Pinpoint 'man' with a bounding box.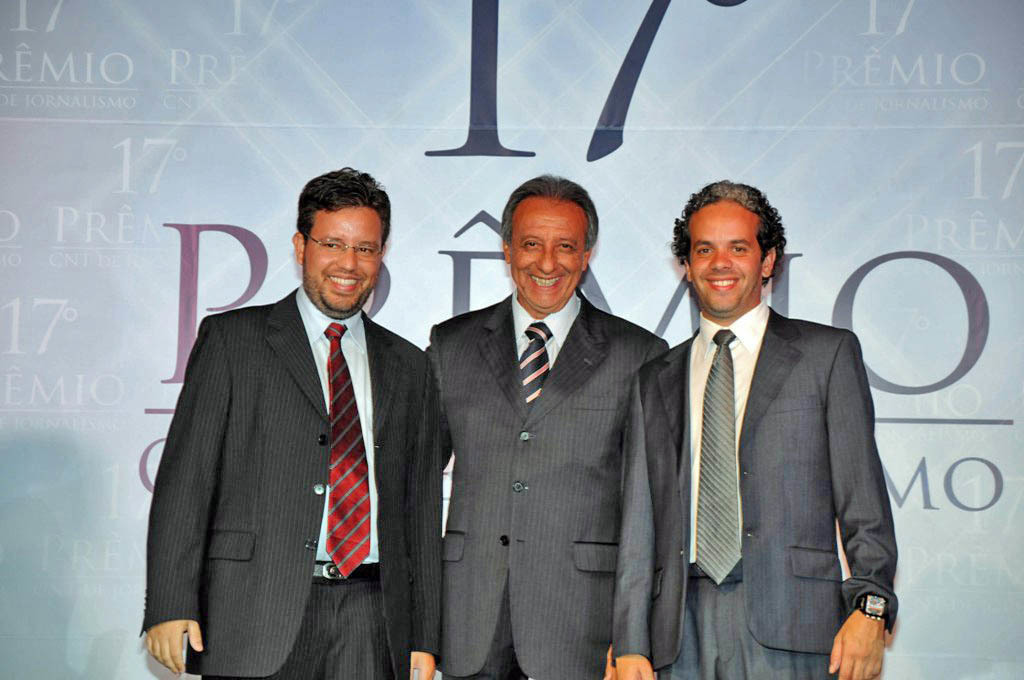
<box>148,159,452,679</box>.
